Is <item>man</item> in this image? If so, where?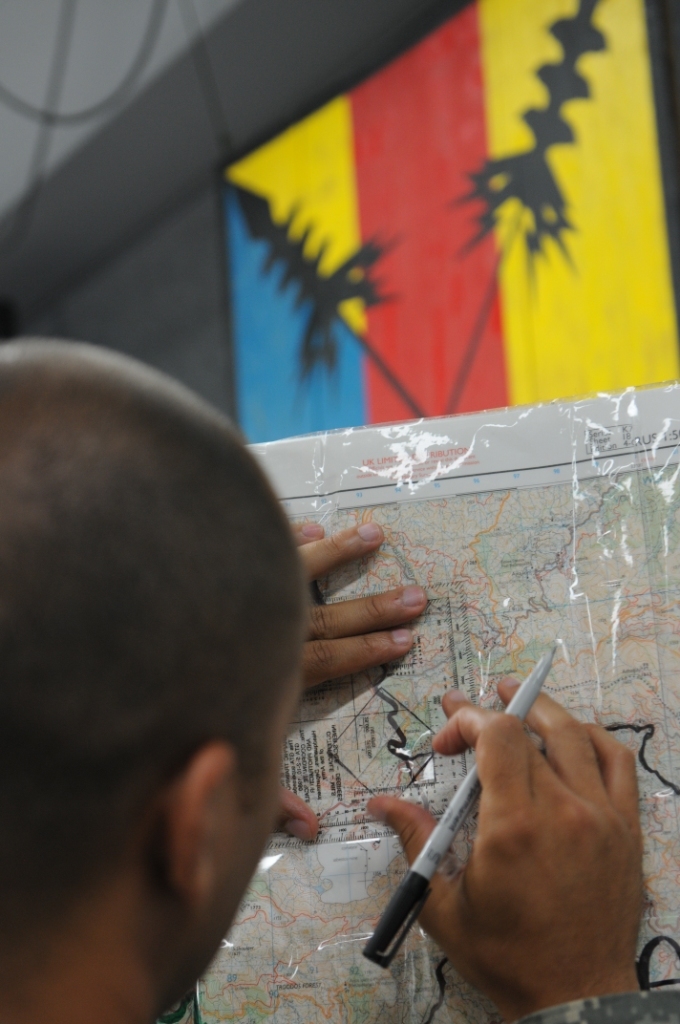
Yes, at left=0, top=304, right=526, bottom=1022.
